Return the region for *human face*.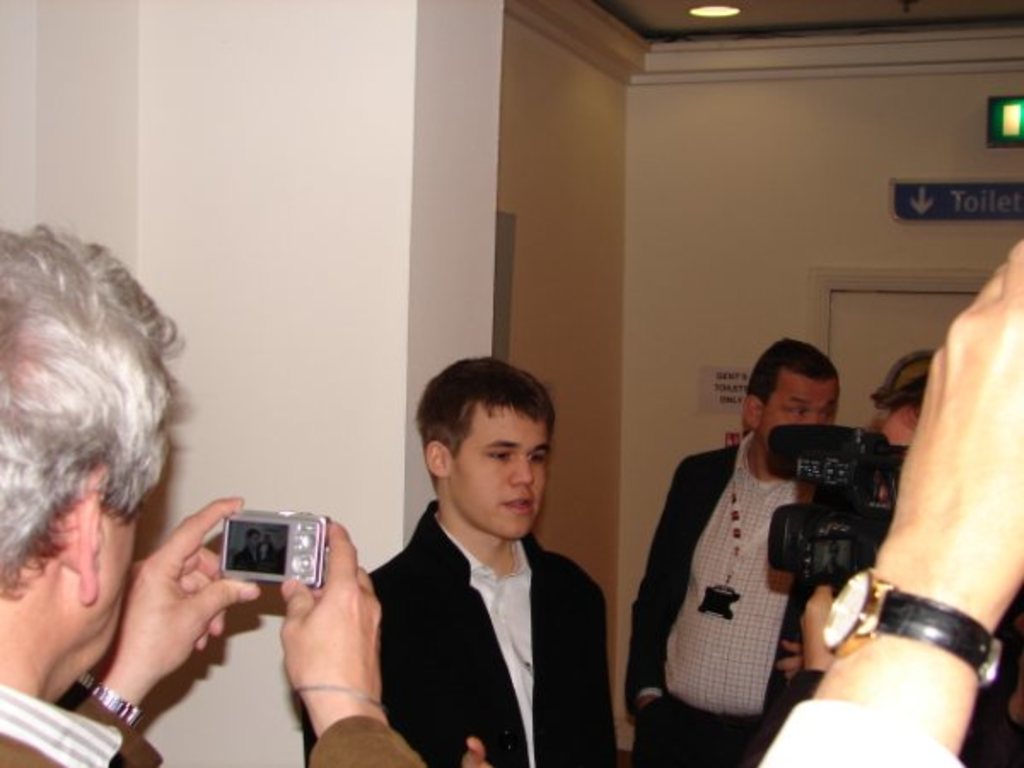
pyautogui.locateOnScreen(451, 408, 550, 546).
